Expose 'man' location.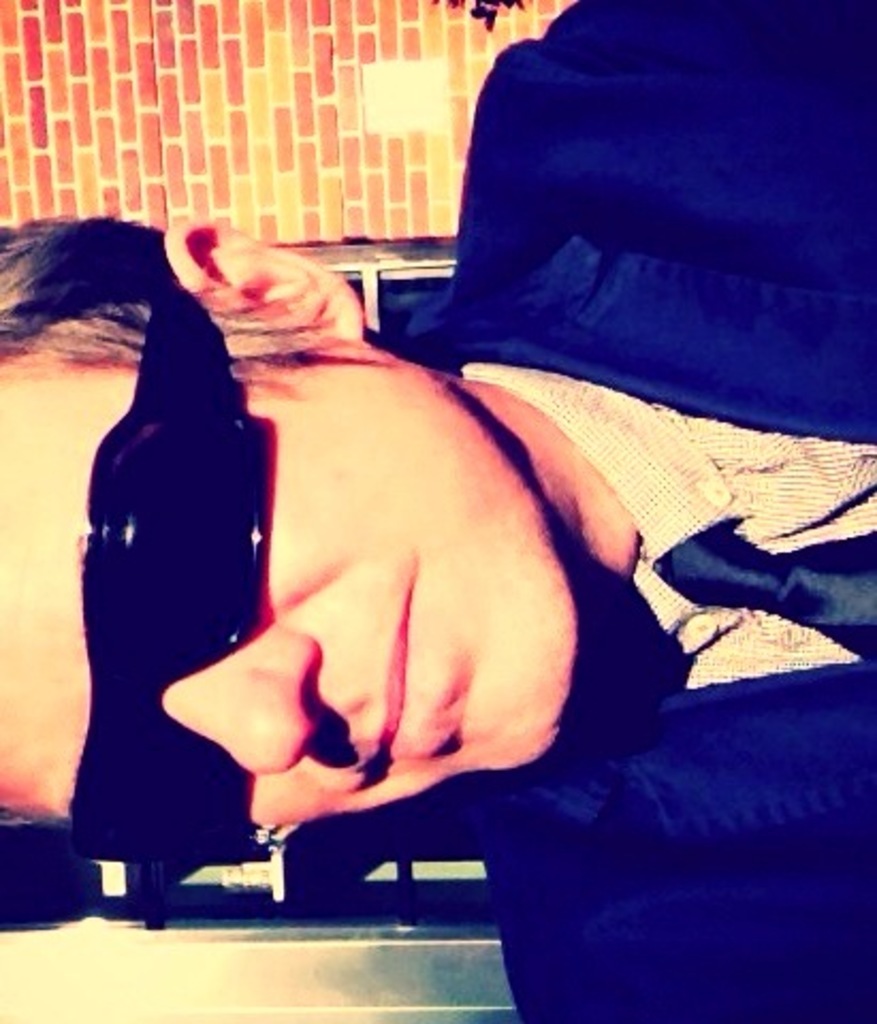
Exposed at x1=0 y1=0 x2=875 y2=1022.
